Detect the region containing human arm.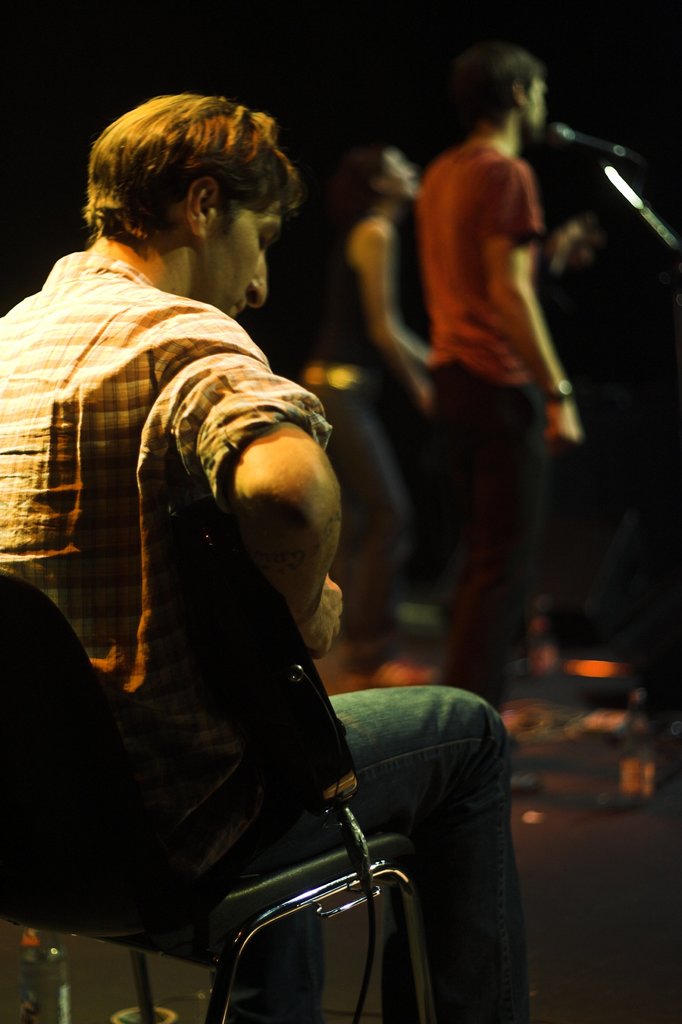
detection(351, 214, 433, 415).
